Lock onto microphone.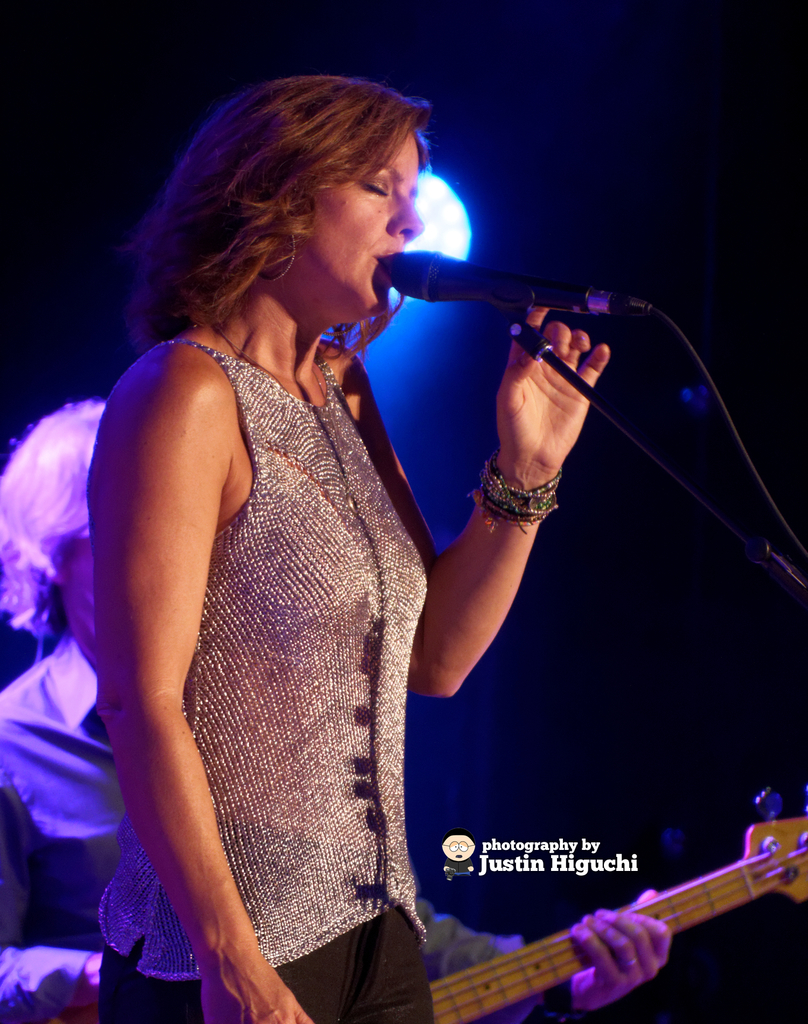
Locked: (x1=360, y1=243, x2=667, y2=356).
